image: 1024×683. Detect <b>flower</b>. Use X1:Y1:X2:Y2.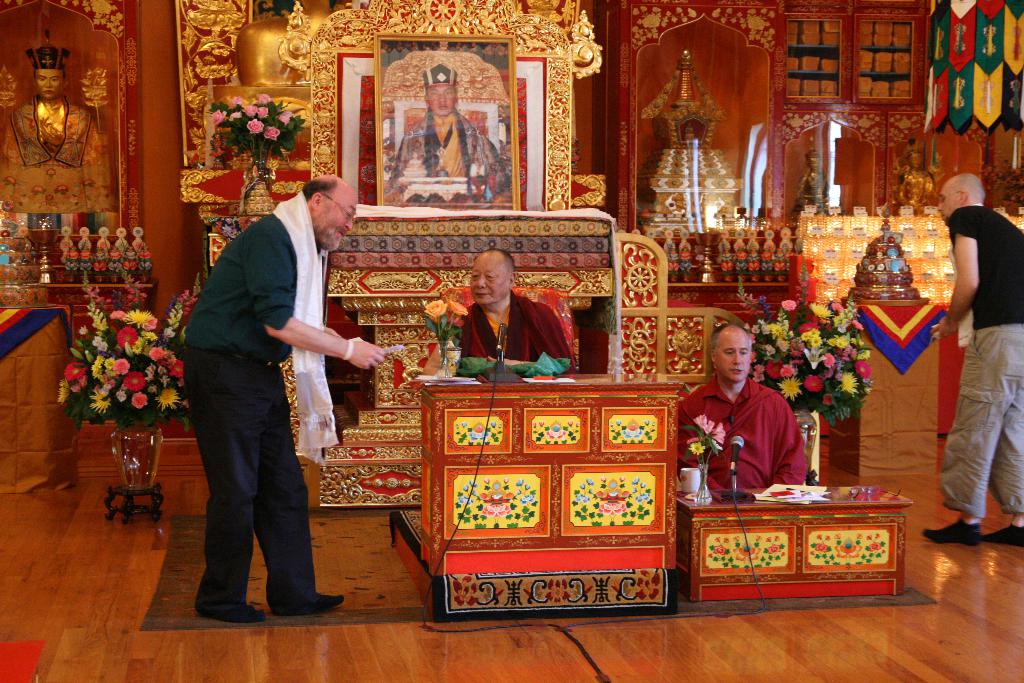
210:106:223:126.
